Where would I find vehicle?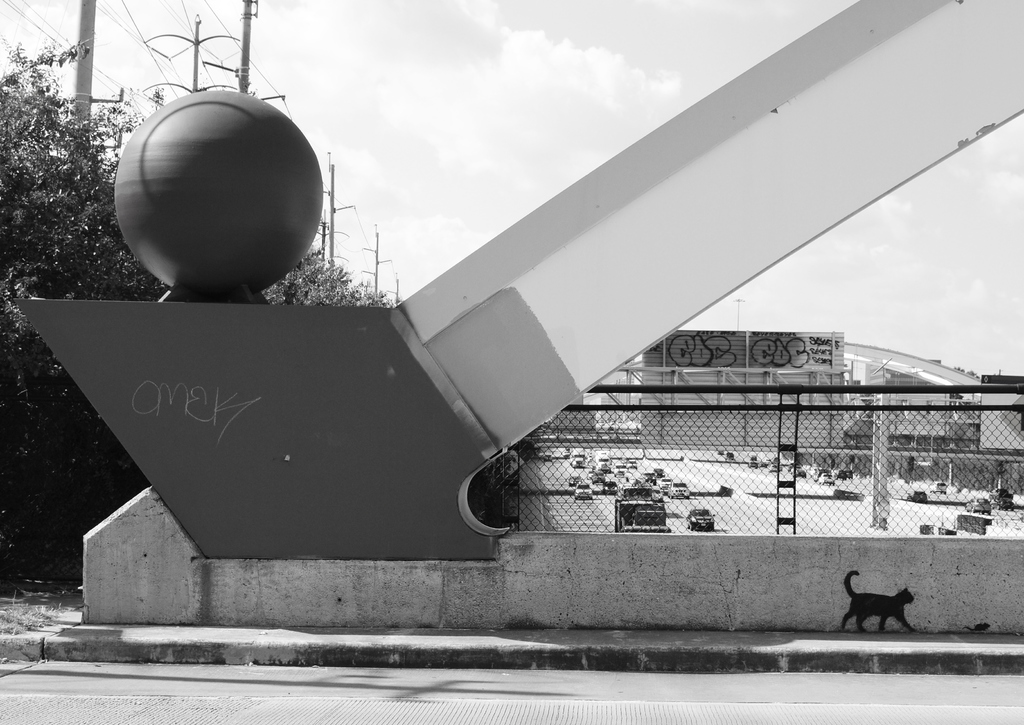
At x1=835, y1=468, x2=844, y2=479.
